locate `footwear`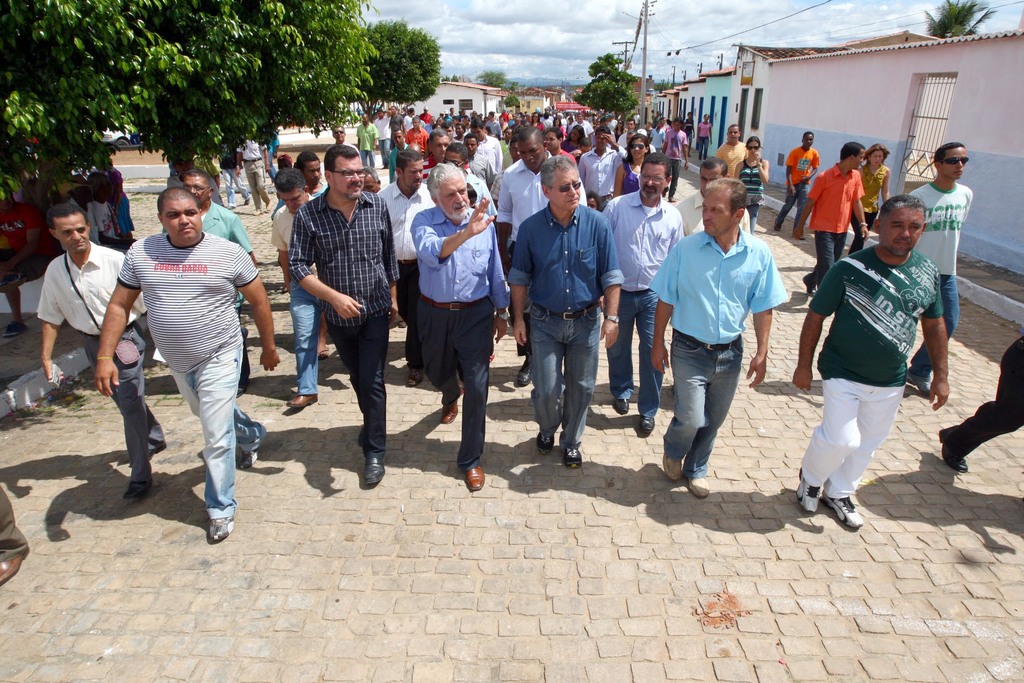
615:399:628:410
